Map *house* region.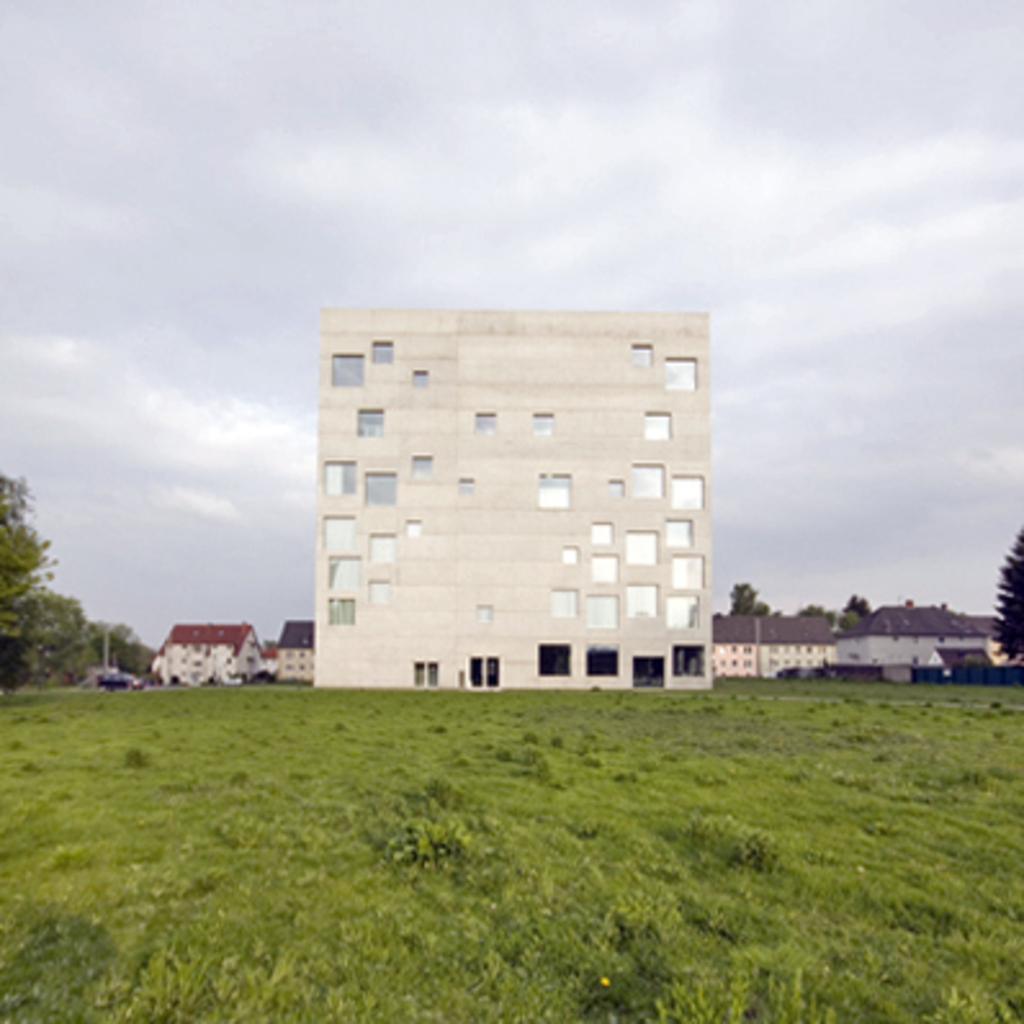
Mapped to (831,599,1011,677).
